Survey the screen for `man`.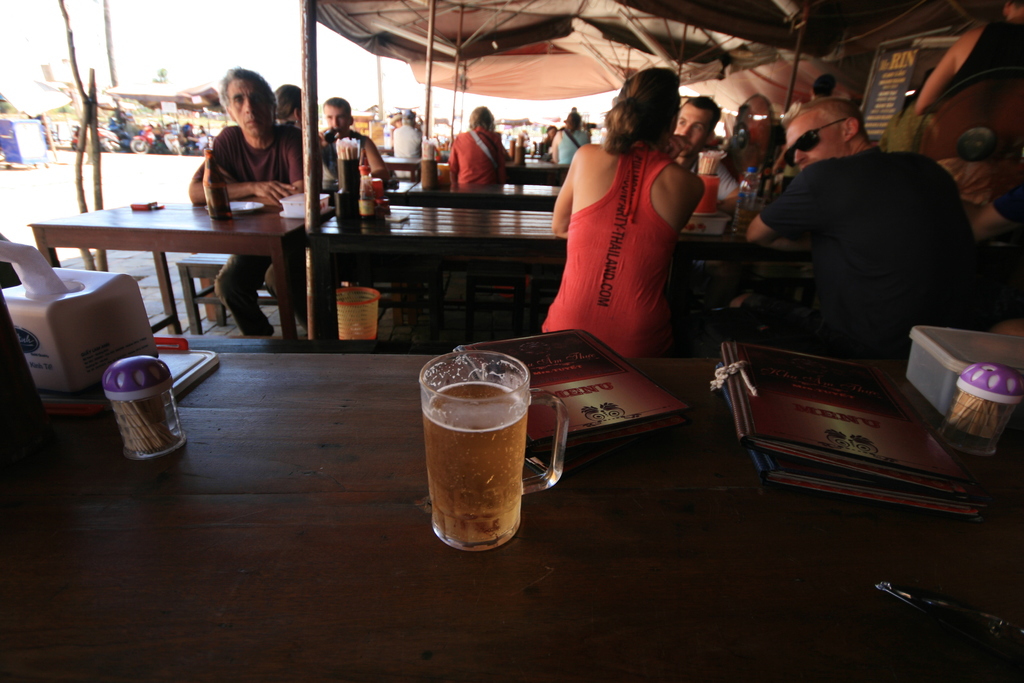
Survey found: bbox(324, 97, 391, 182).
